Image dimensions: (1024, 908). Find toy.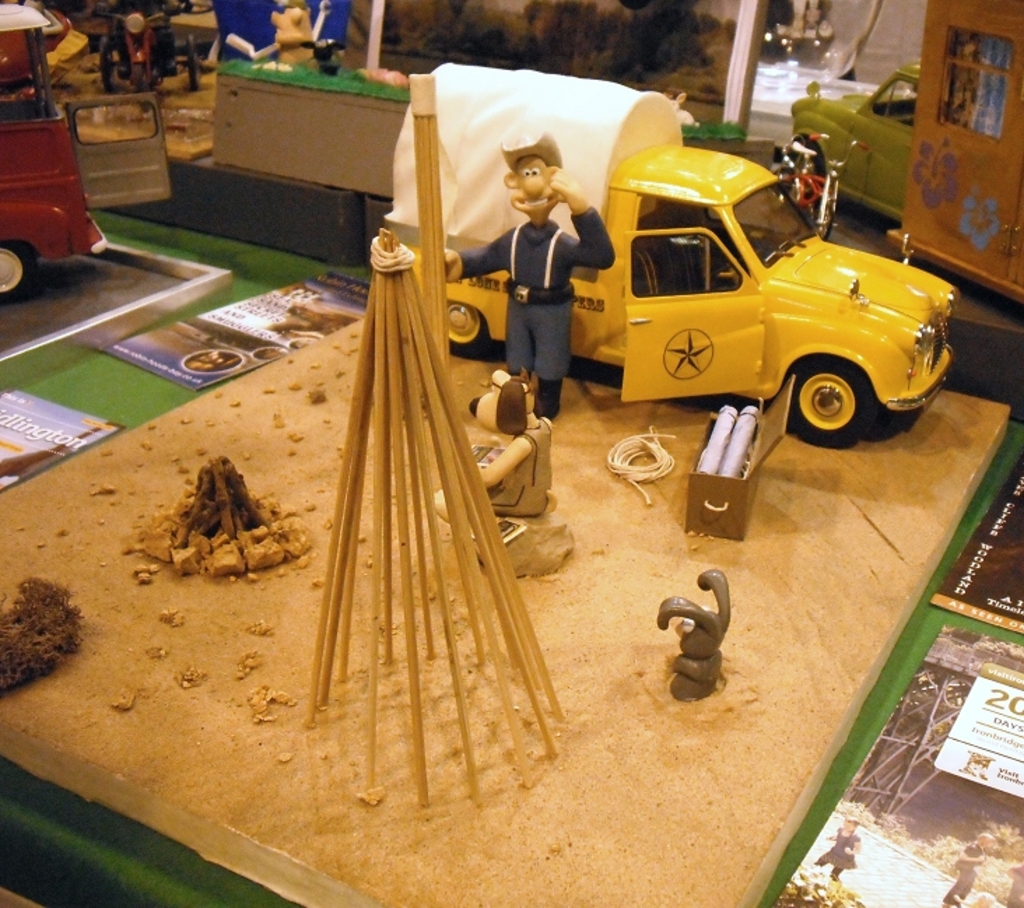
x1=222 y1=0 x2=350 y2=74.
